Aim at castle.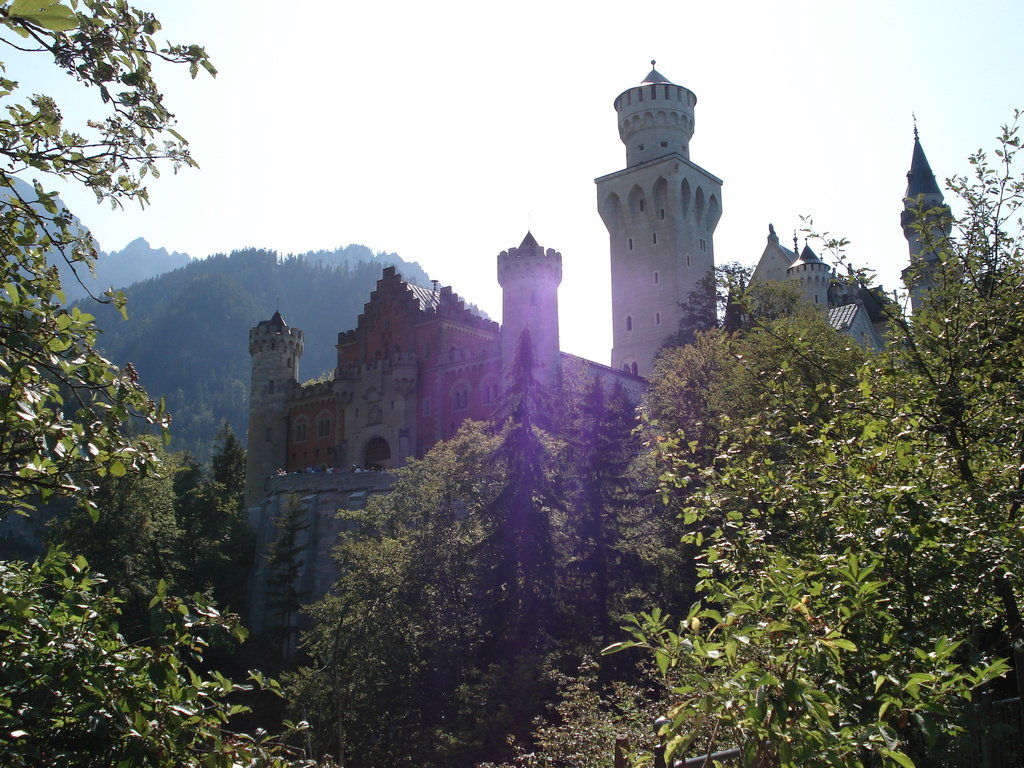
Aimed at (239,65,963,682).
